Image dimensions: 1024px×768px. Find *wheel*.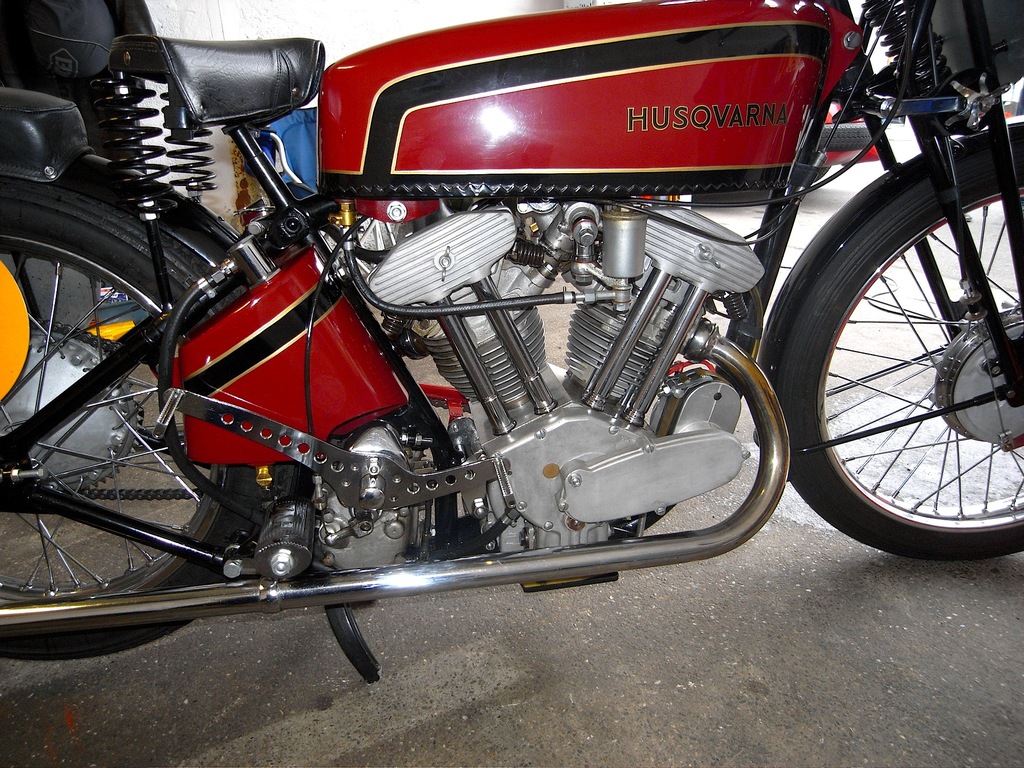
784/166/828/182.
